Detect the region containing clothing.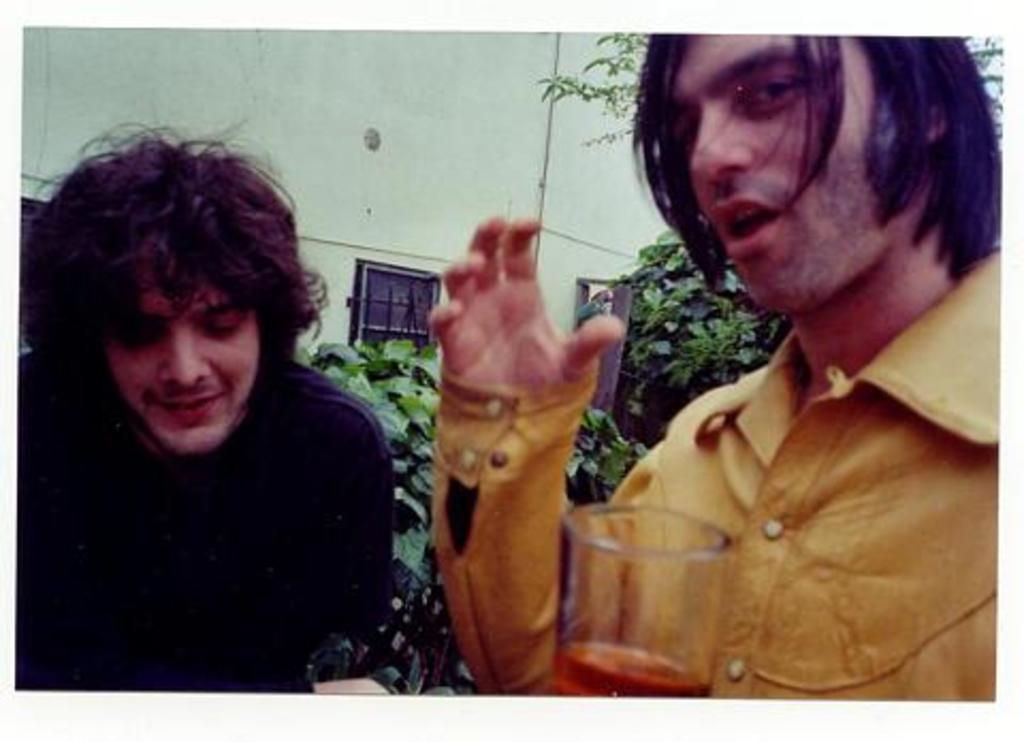
(left=0, top=352, right=407, bottom=691).
